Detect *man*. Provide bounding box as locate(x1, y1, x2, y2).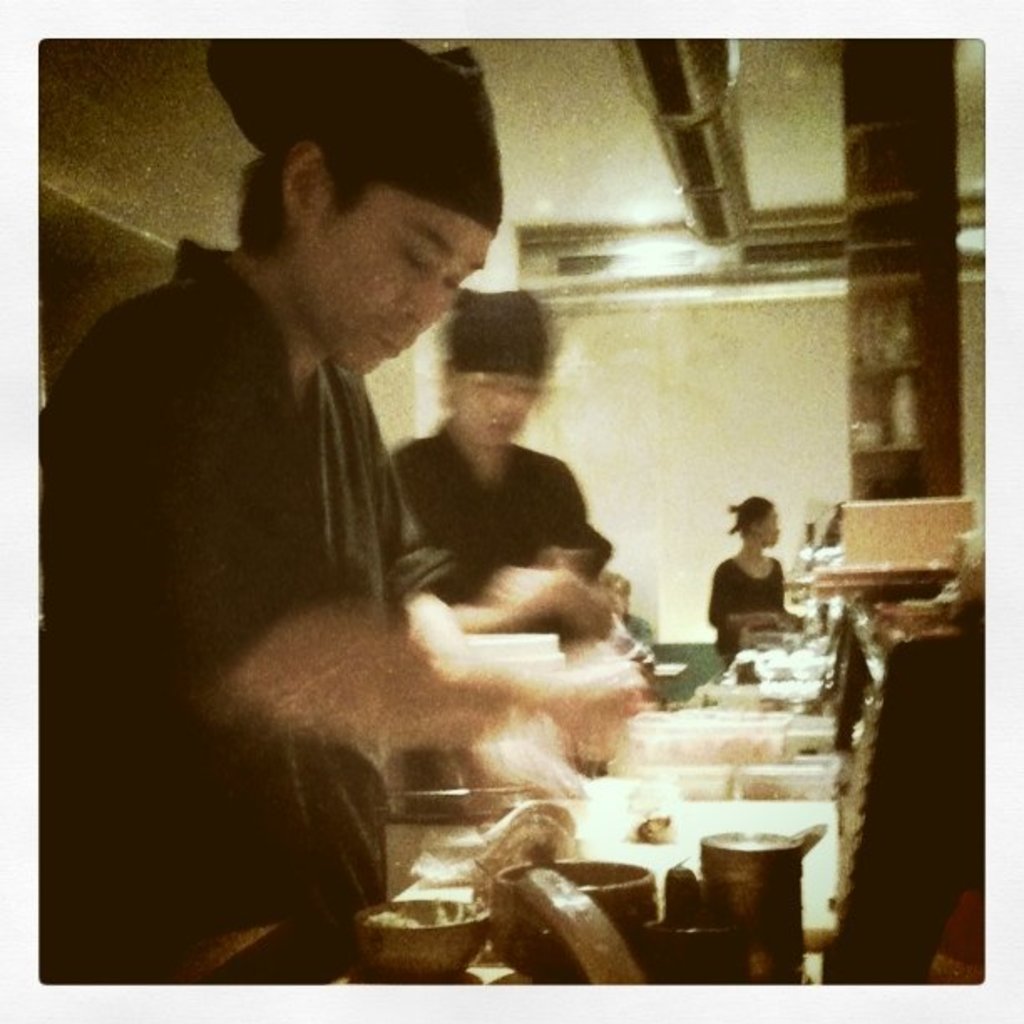
locate(375, 281, 621, 644).
